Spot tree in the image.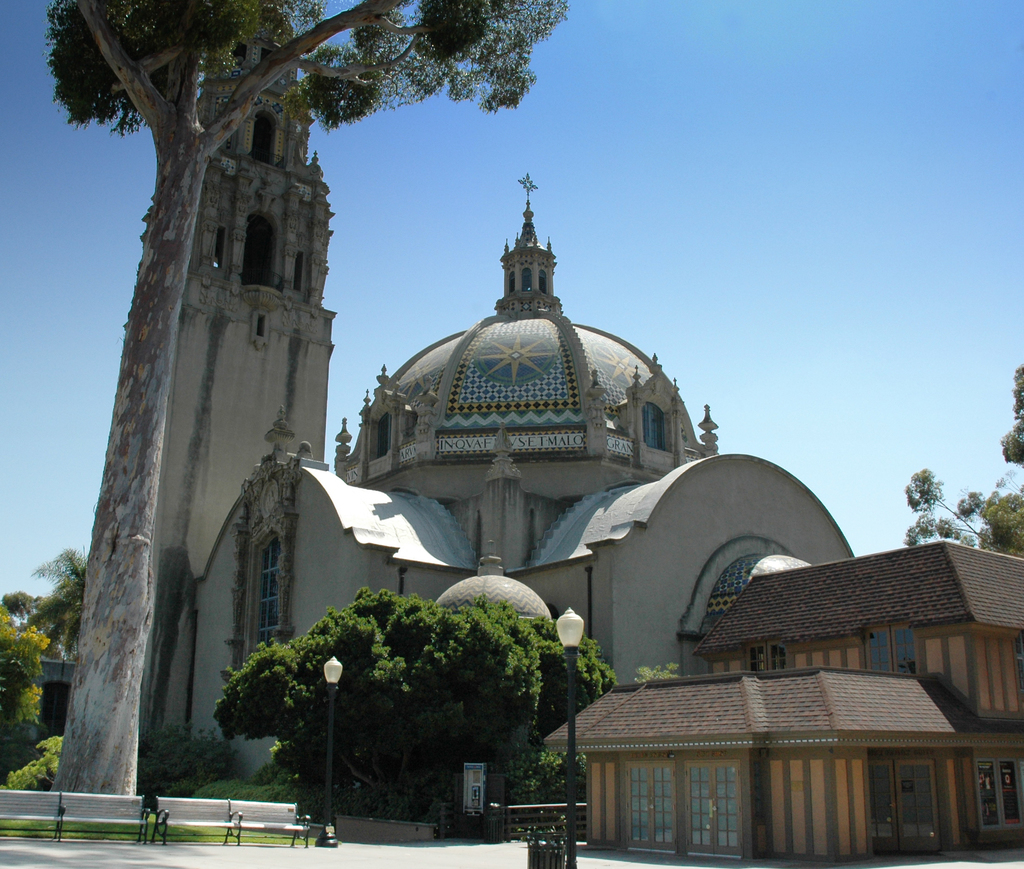
tree found at region(33, 545, 91, 657).
